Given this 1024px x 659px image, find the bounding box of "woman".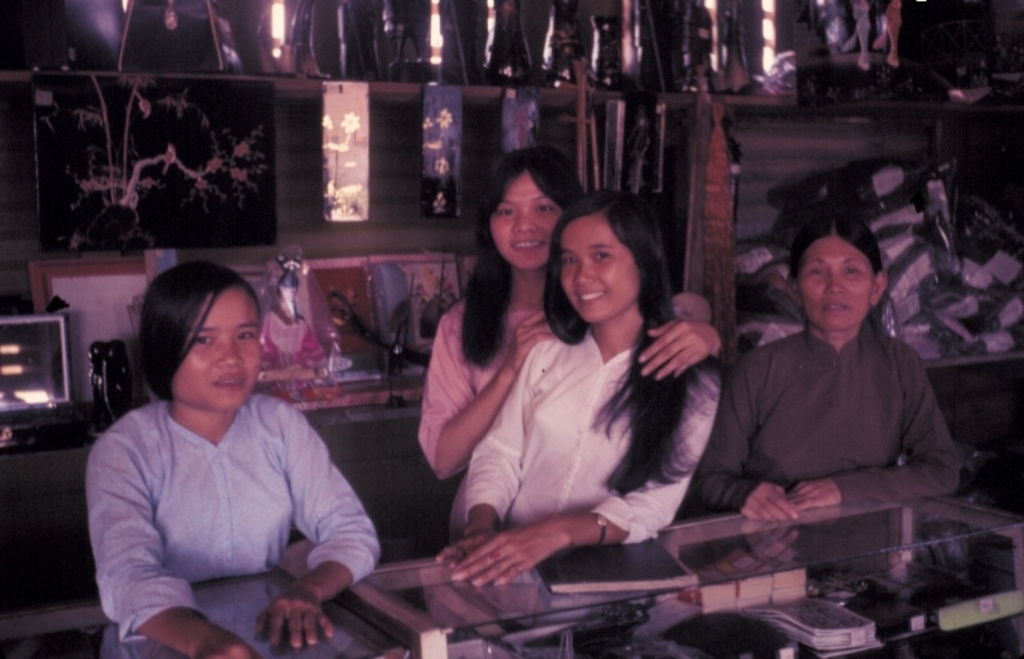
bbox=[87, 263, 381, 654].
